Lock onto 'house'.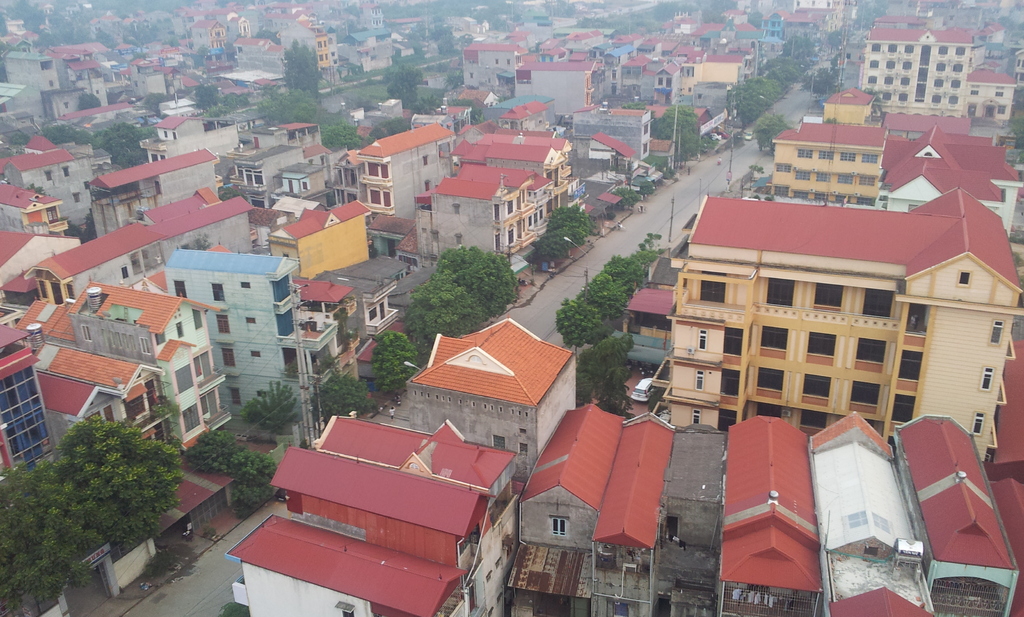
Locked: left=40, top=222, right=159, bottom=287.
